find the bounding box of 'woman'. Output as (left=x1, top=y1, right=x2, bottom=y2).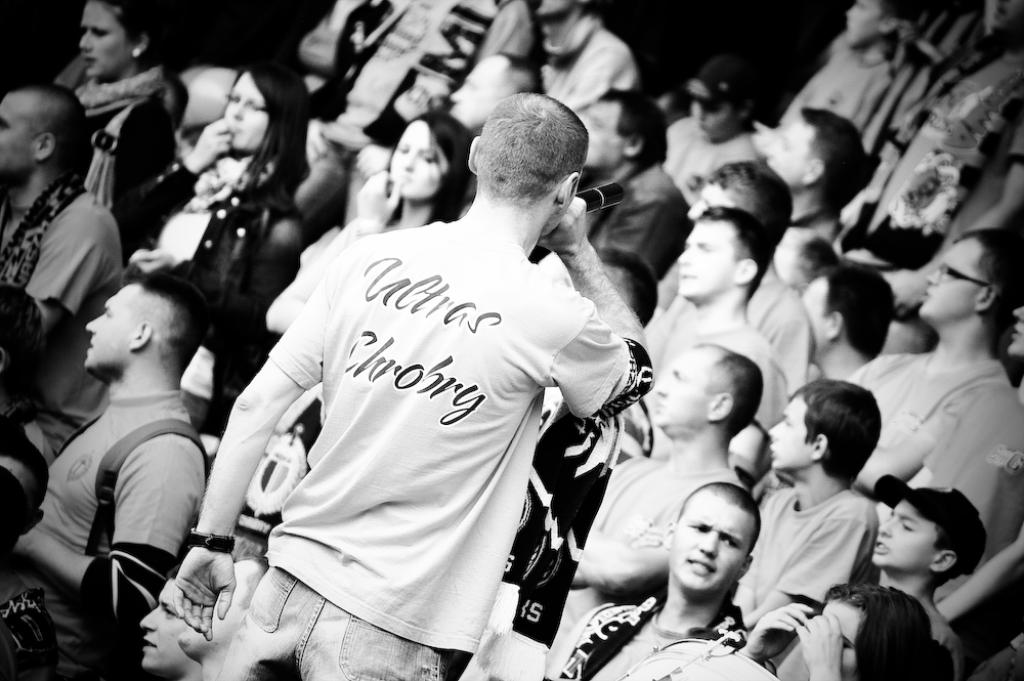
(left=121, top=43, right=306, bottom=328).
